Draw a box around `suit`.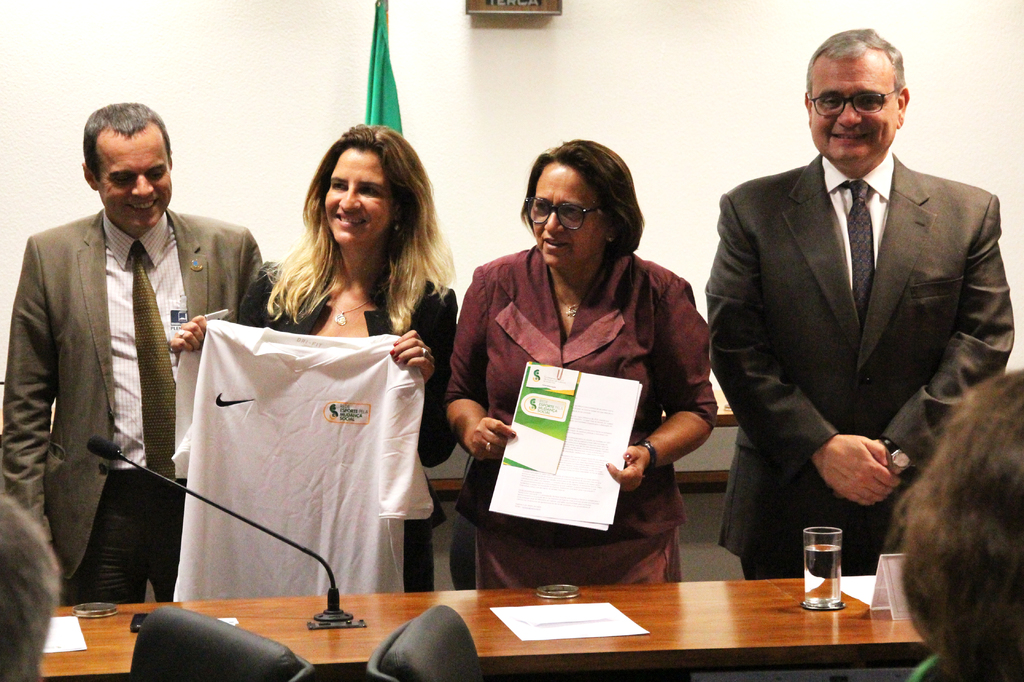
17/141/230/622.
